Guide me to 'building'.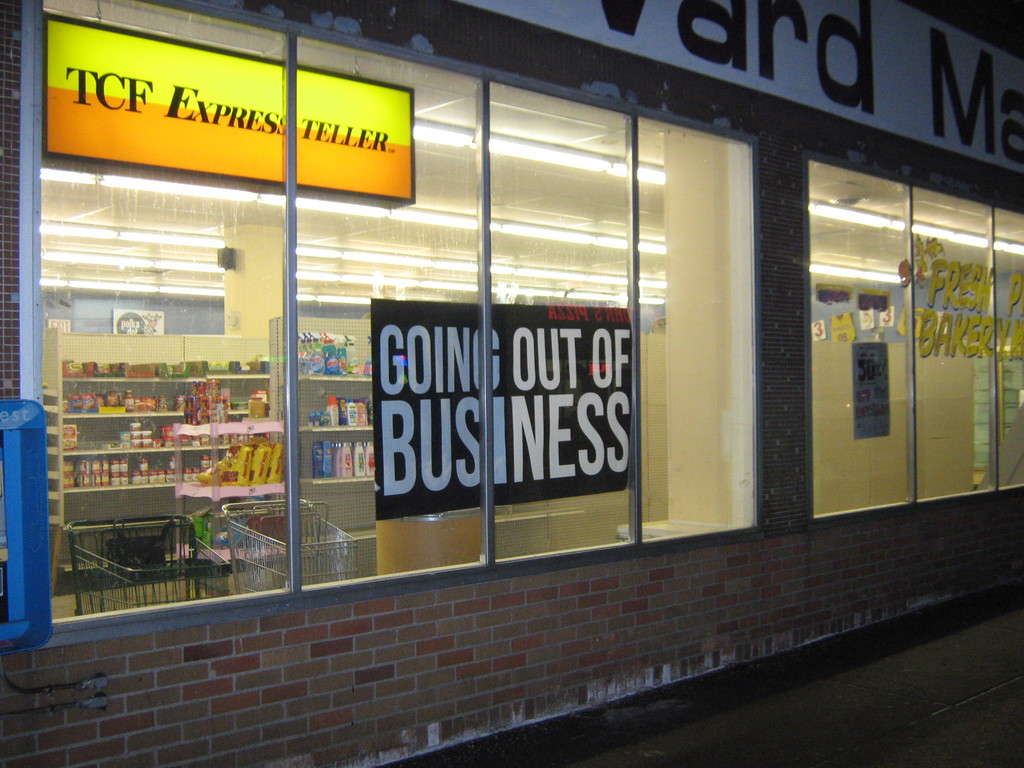
Guidance: (0, 0, 1023, 767).
